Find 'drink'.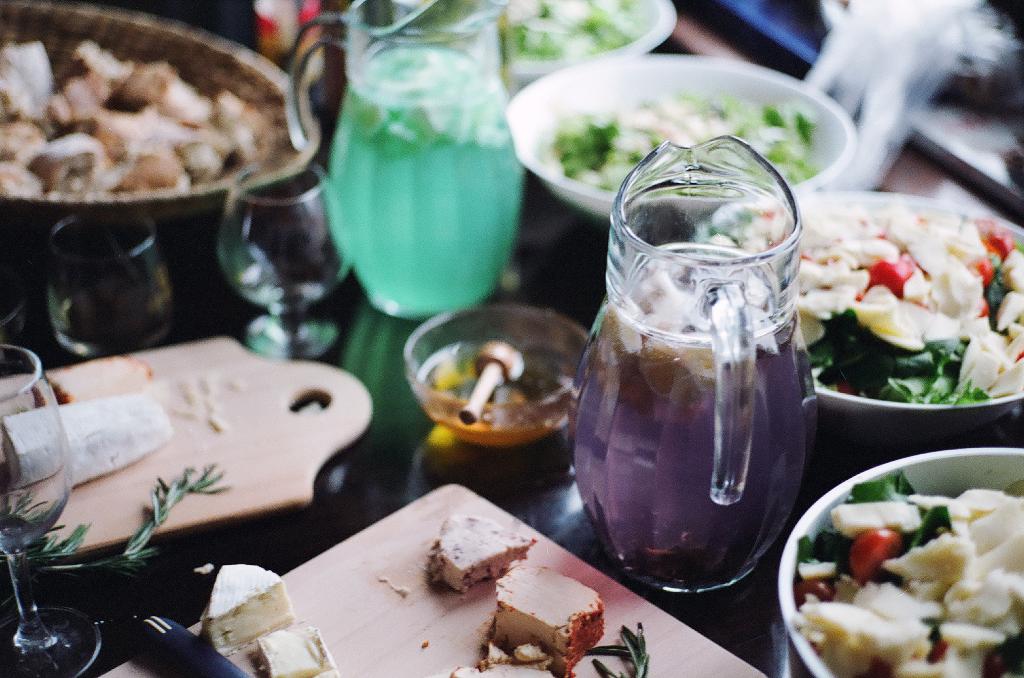
bbox=(326, 44, 522, 318).
